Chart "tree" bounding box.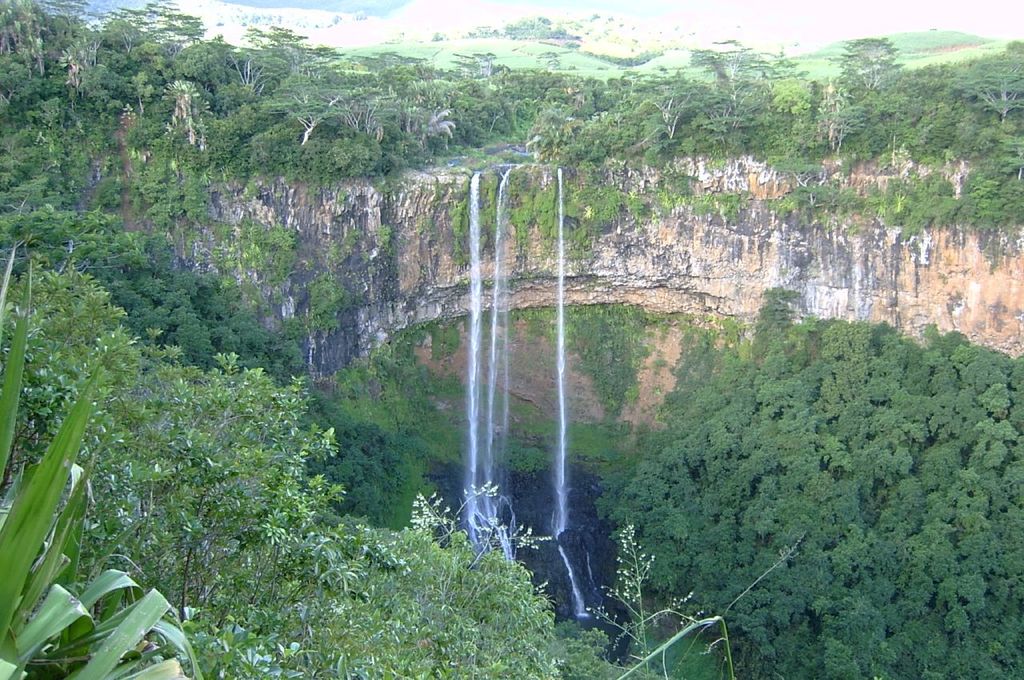
Charted: bbox=[0, 267, 194, 679].
